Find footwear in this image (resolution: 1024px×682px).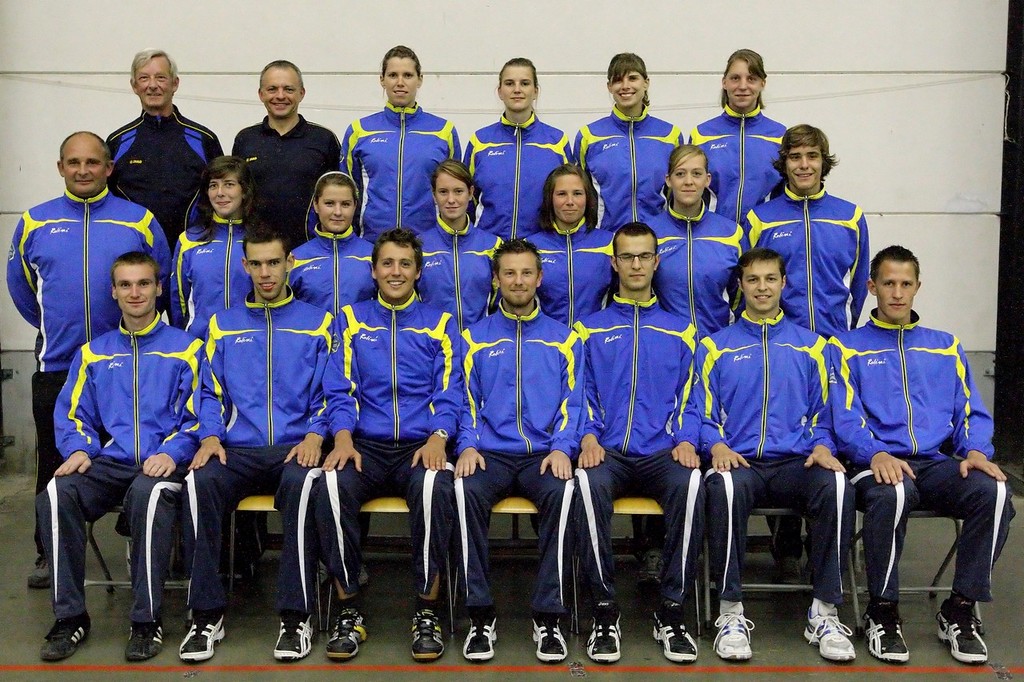
crop(864, 612, 910, 657).
